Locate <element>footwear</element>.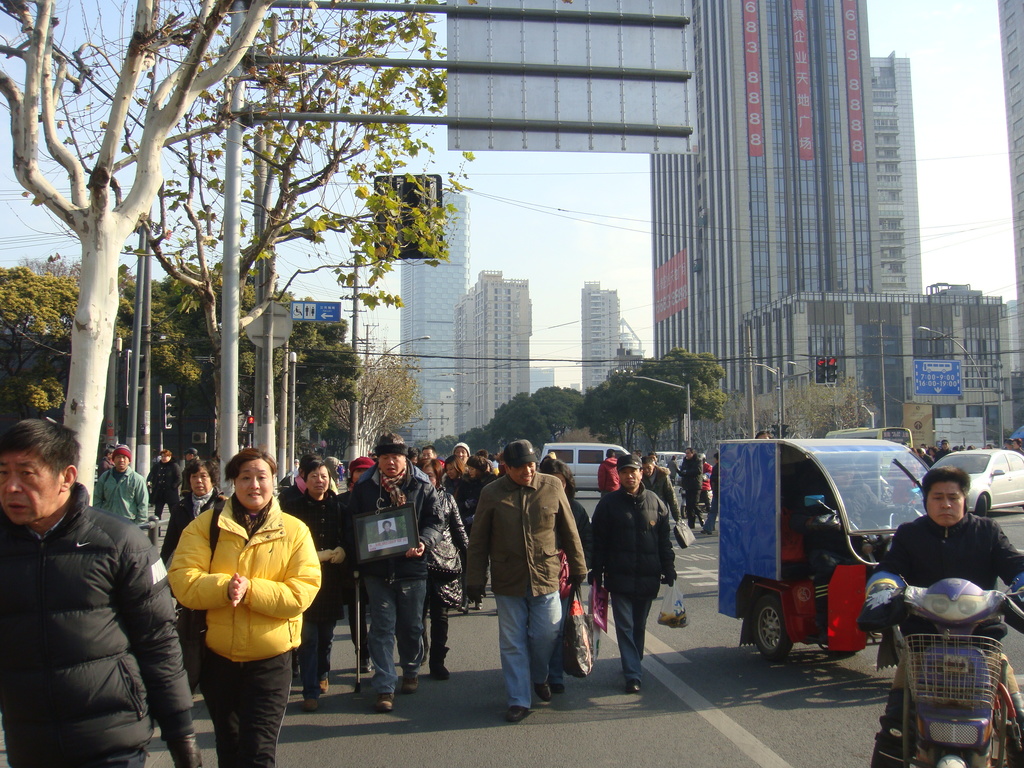
Bounding box: <region>506, 705, 529, 722</region>.
